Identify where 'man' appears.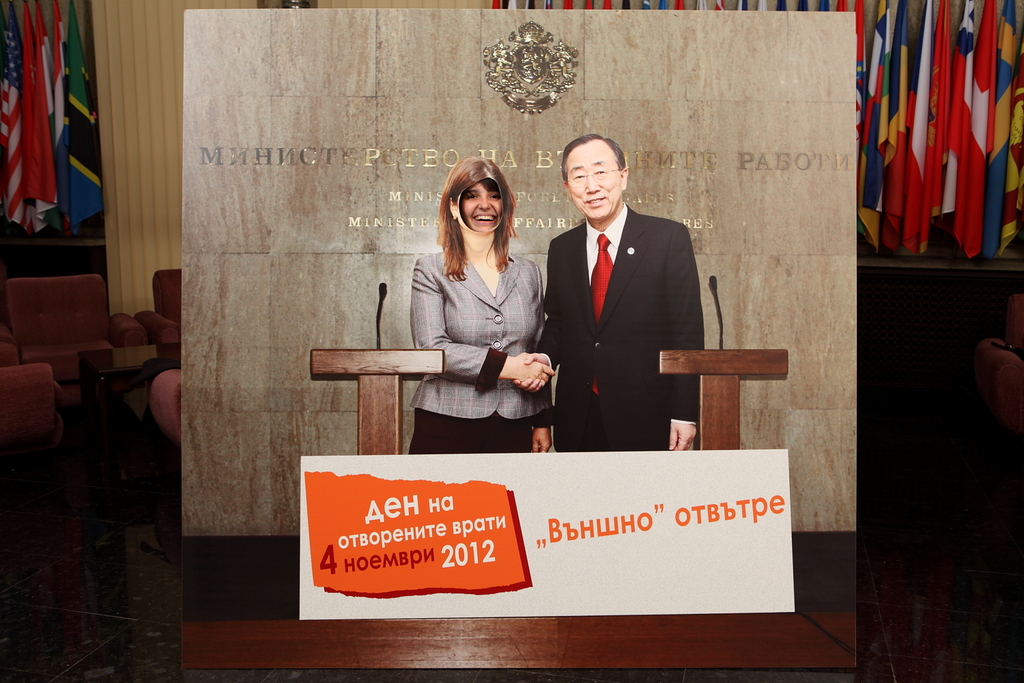
Appears at 526, 120, 711, 469.
